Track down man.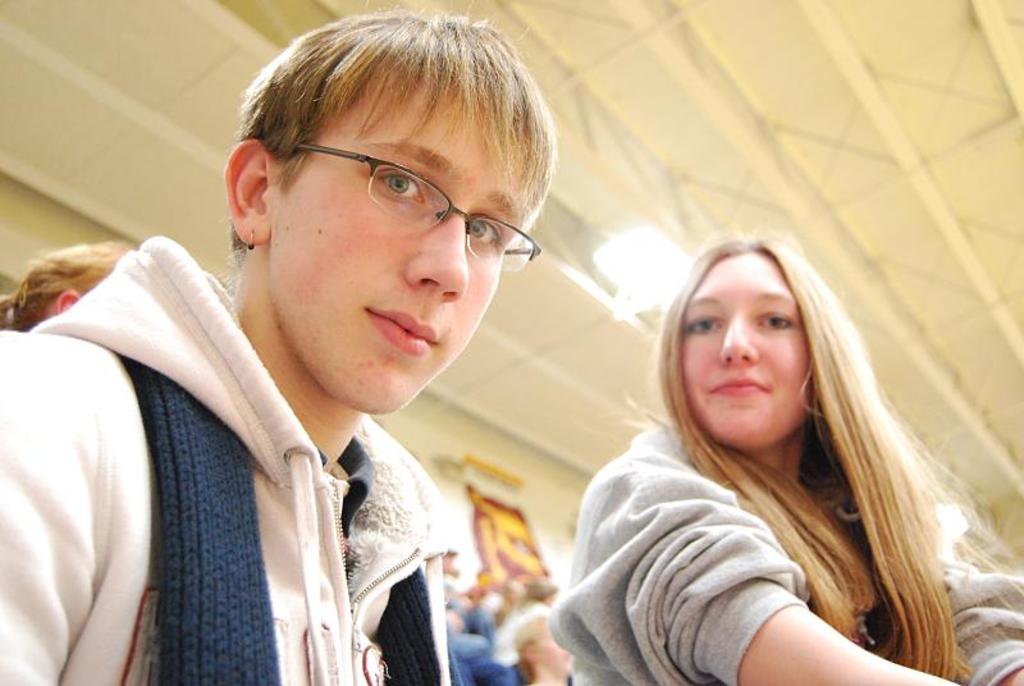
Tracked to 0:8:564:685.
